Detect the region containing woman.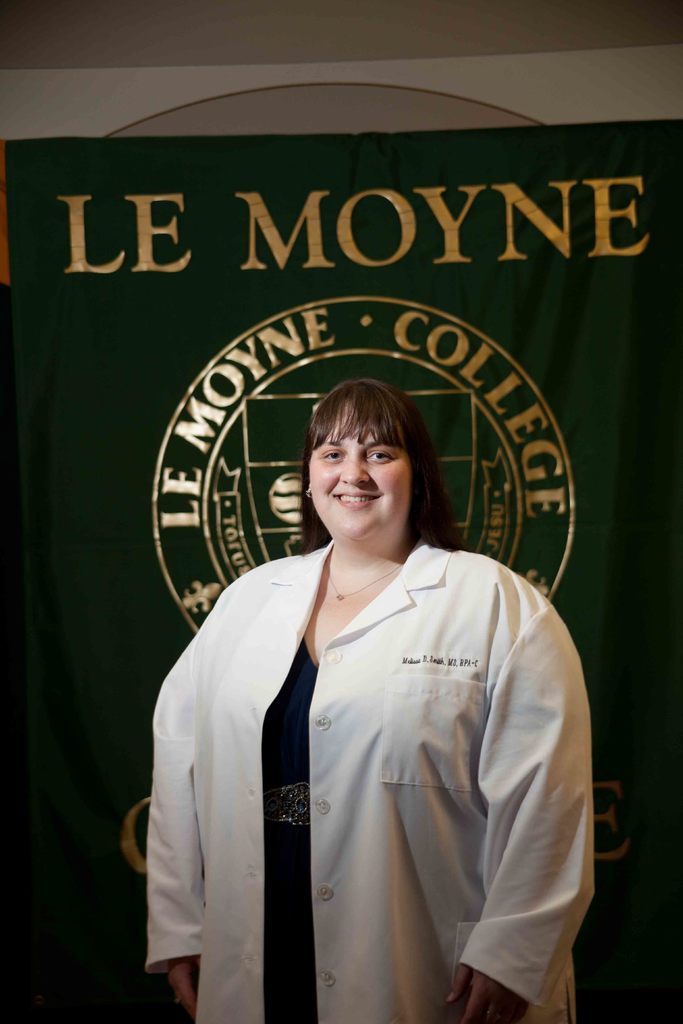
136,228,582,1001.
